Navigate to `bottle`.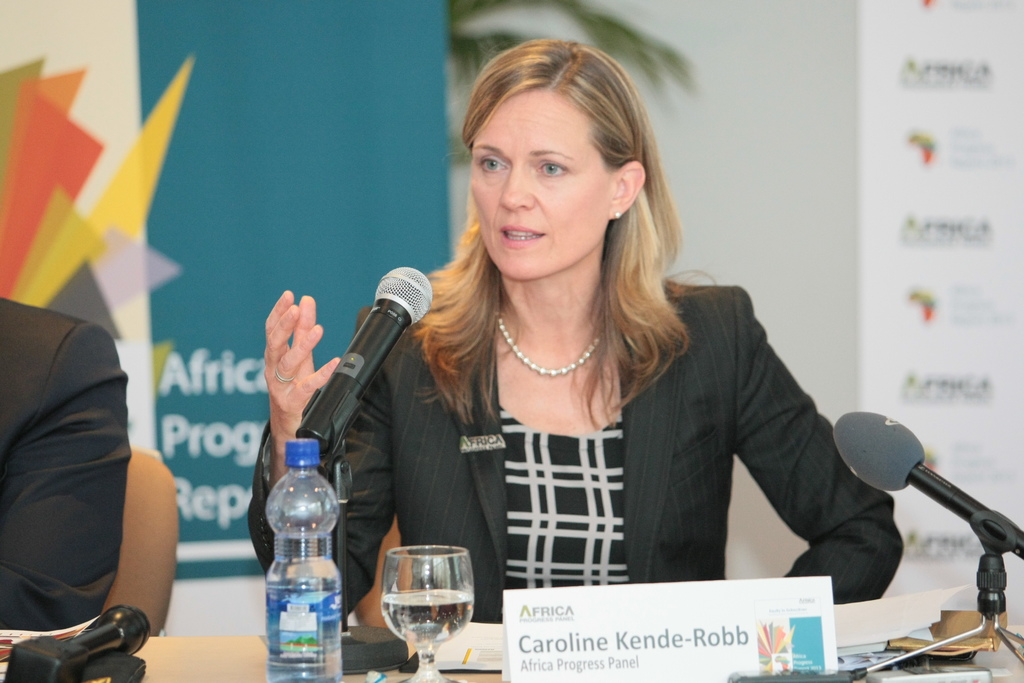
Navigation target: {"left": 250, "top": 432, "right": 344, "bottom": 664}.
